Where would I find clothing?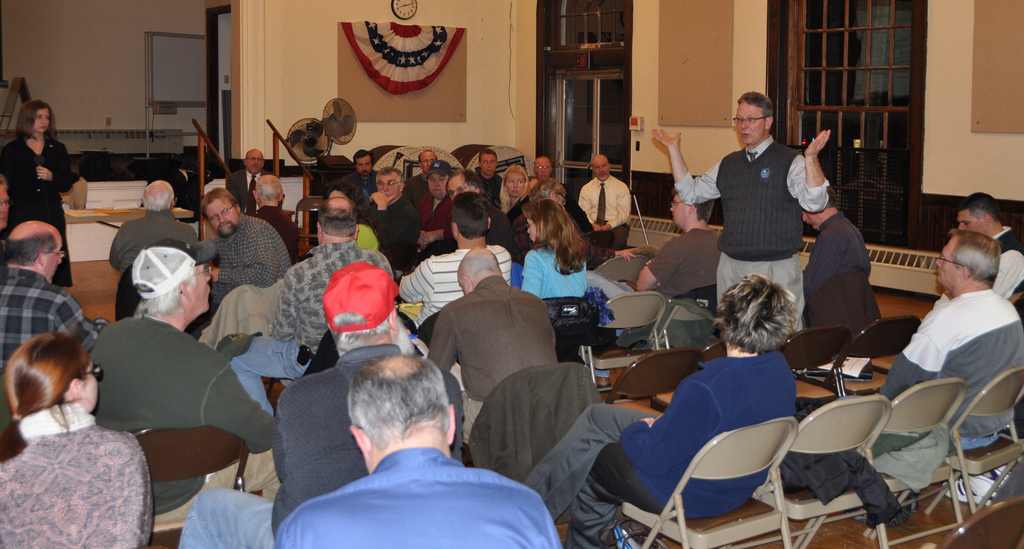
At [357, 223, 390, 256].
